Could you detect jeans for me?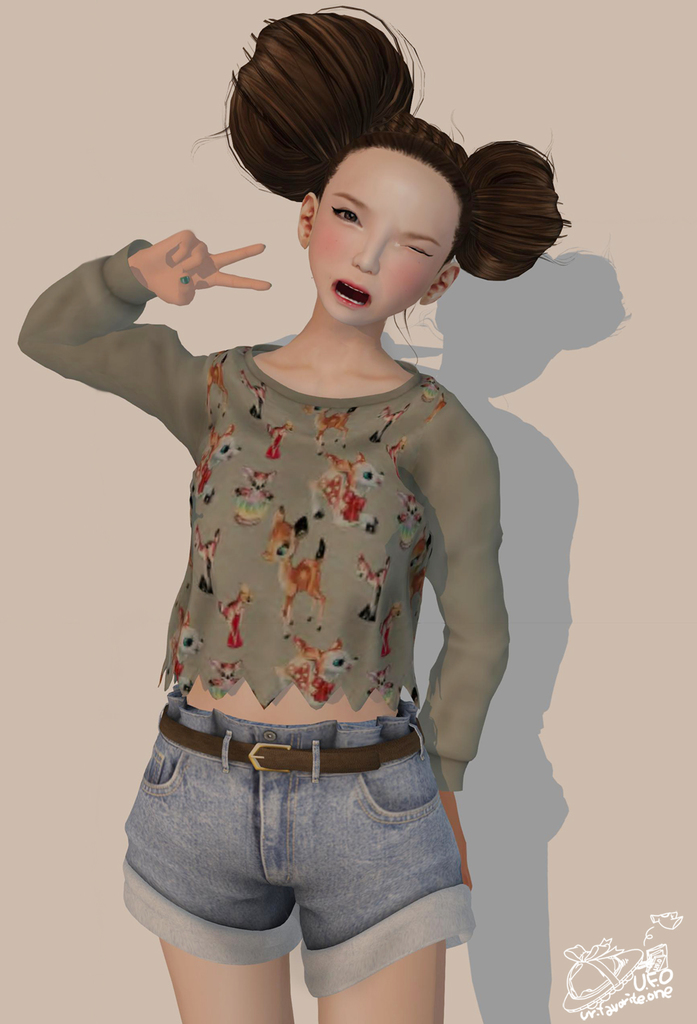
Detection result: [left=123, top=693, right=475, bottom=998].
